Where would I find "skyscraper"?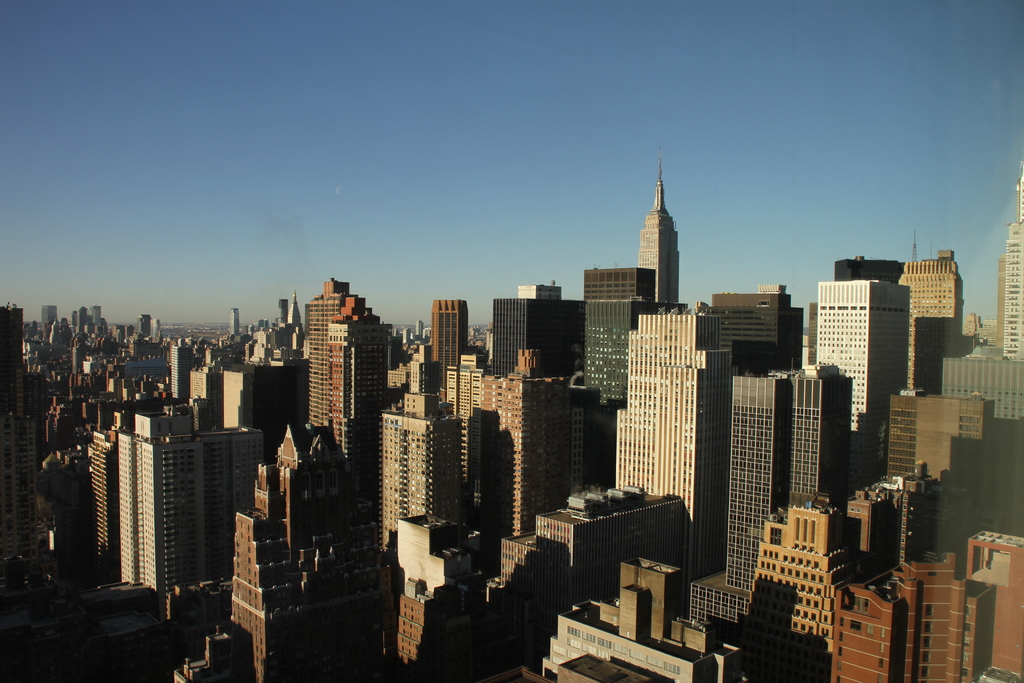
At (left=415, top=319, right=426, bottom=339).
